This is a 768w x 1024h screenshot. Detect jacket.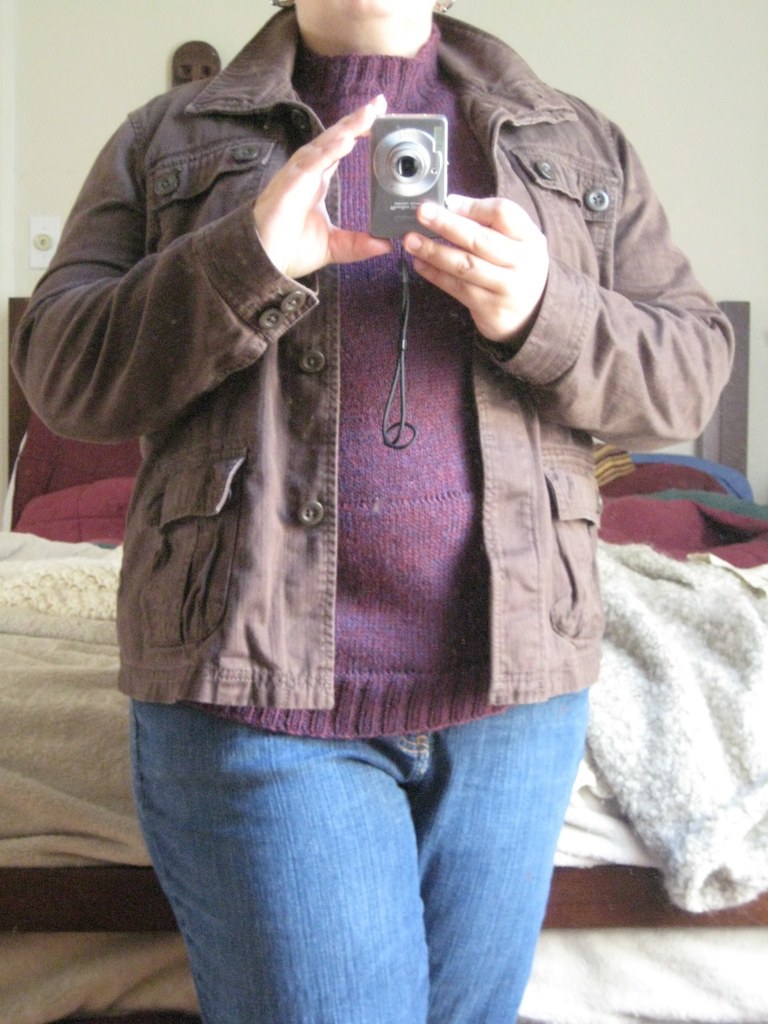
(x1=49, y1=0, x2=669, y2=755).
